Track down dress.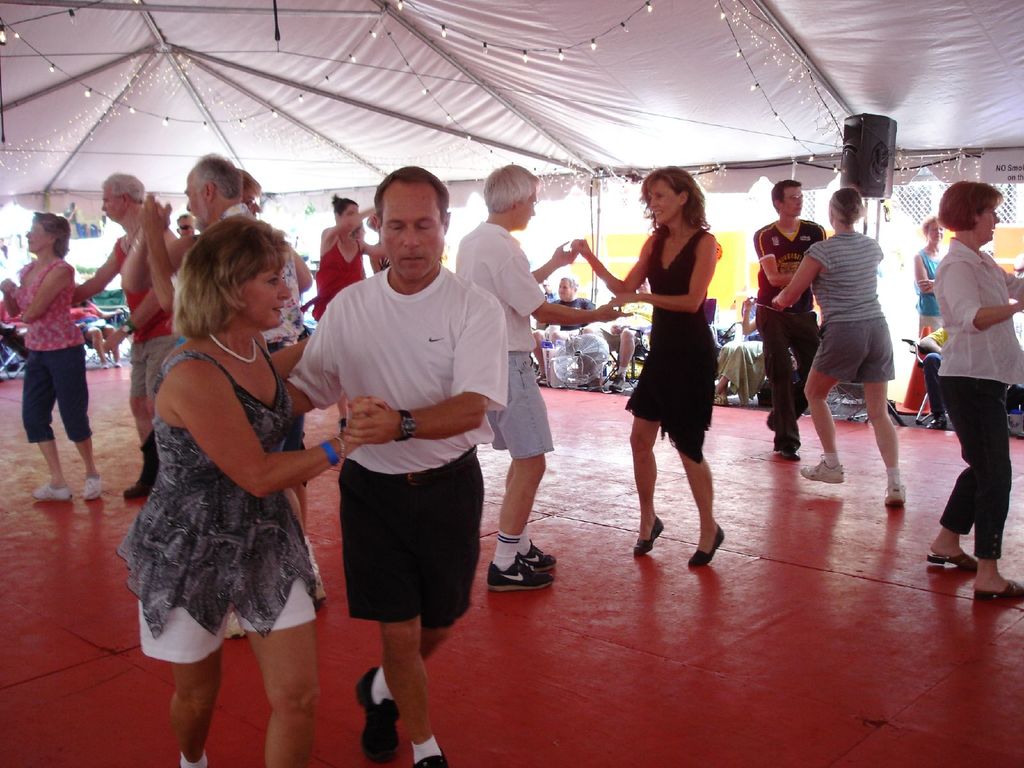
Tracked to <box>313,236,365,317</box>.
